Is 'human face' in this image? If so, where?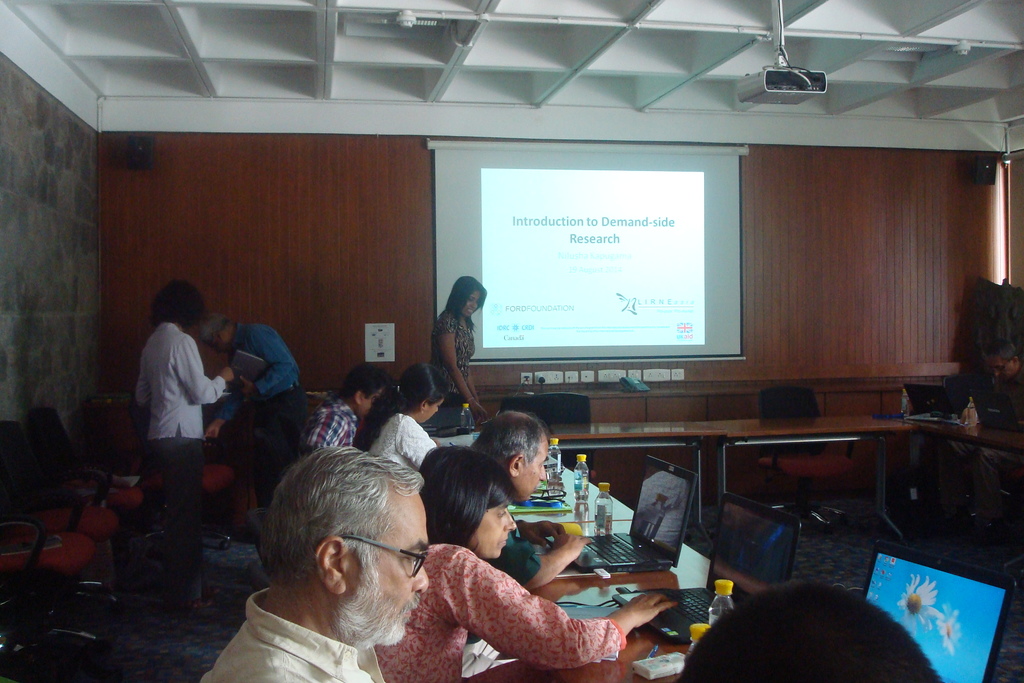
Yes, at l=459, t=290, r=479, b=315.
